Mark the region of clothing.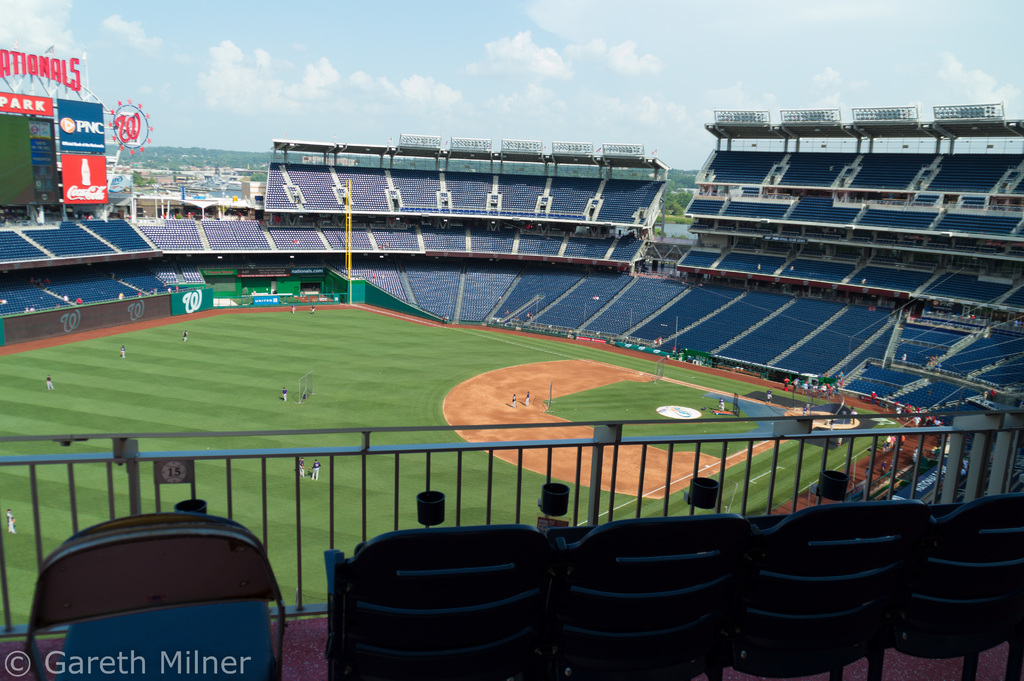
Region: [x1=926, y1=355, x2=943, y2=372].
